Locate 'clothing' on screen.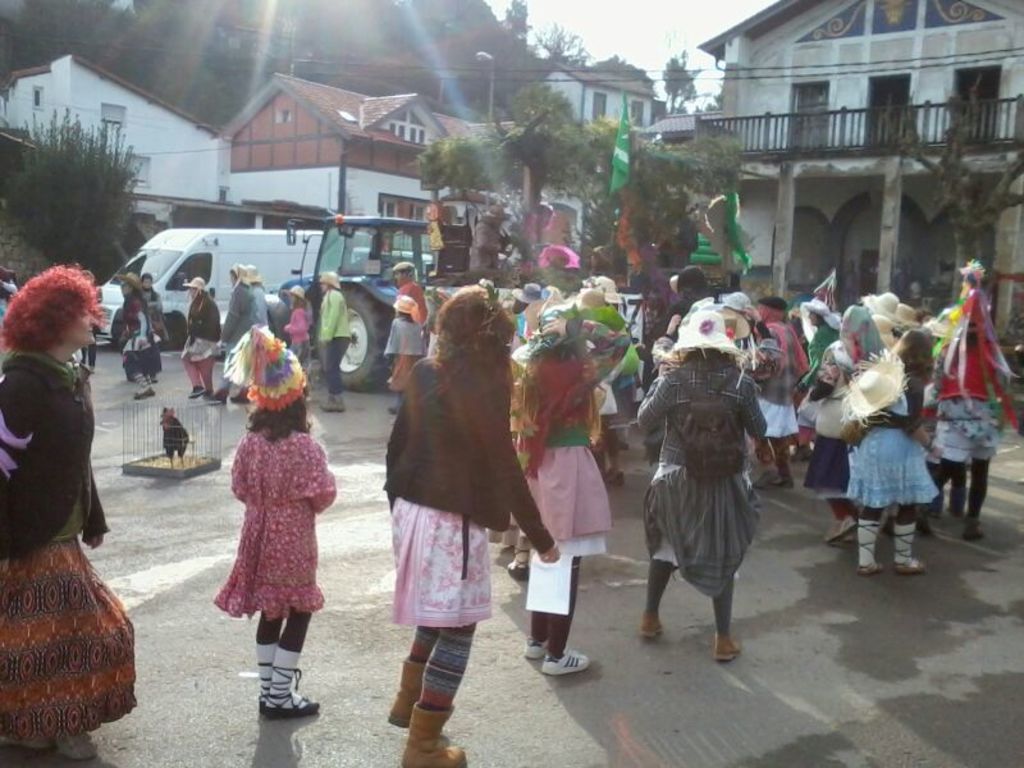
On screen at x1=845, y1=364, x2=936, y2=500.
